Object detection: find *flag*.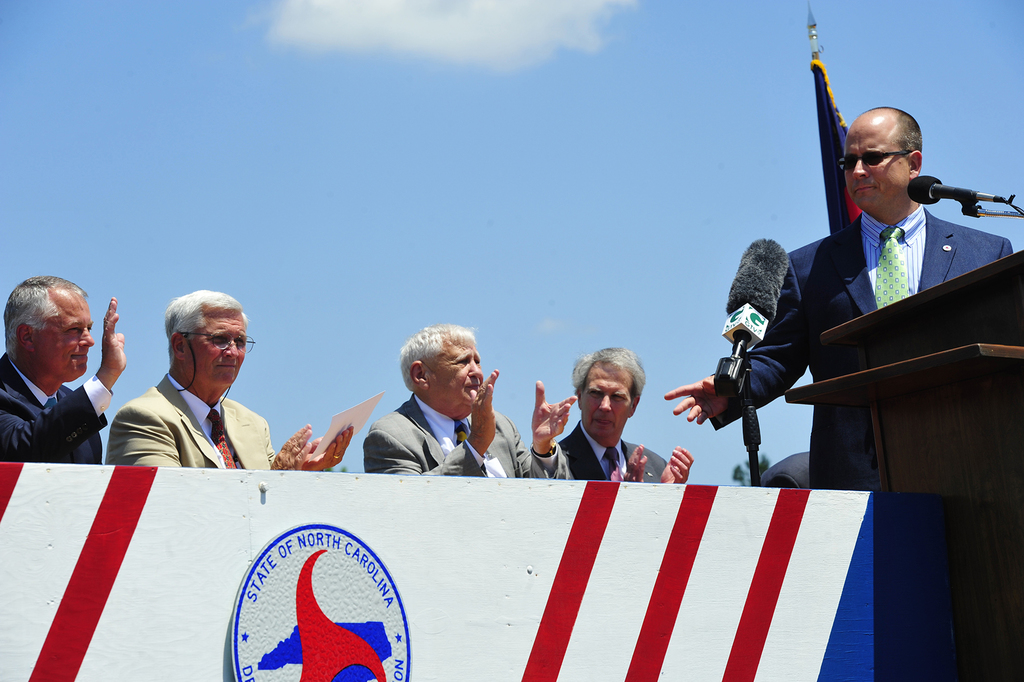
locate(0, 465, 876, 681).
